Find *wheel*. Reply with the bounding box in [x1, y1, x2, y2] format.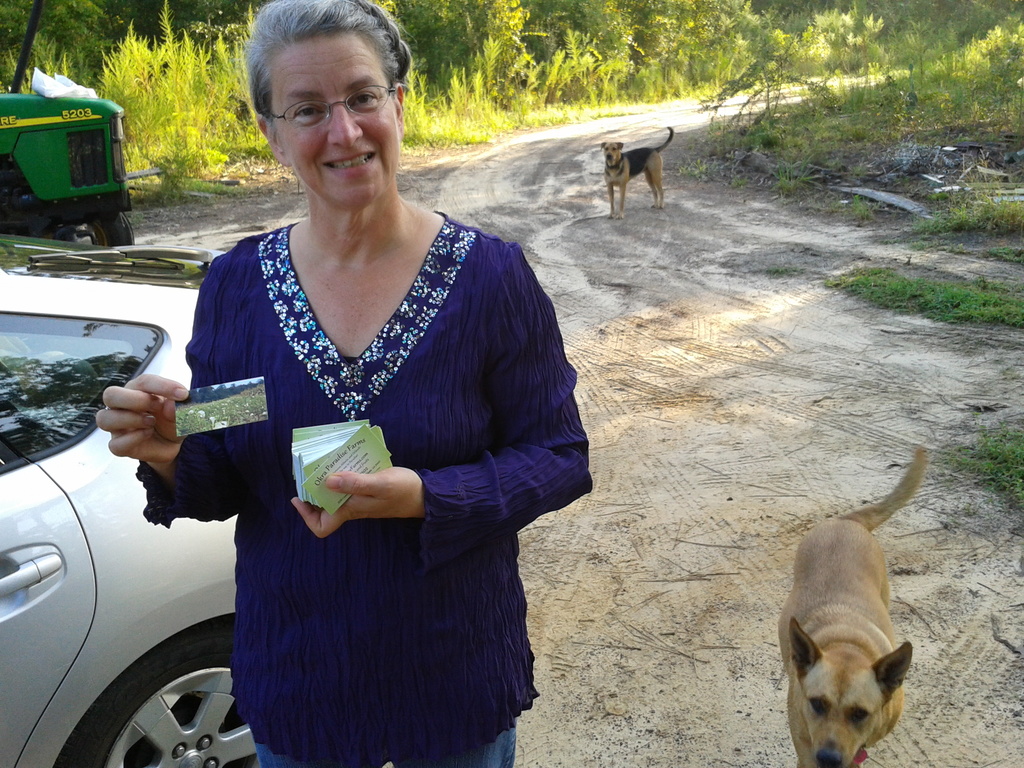
[31, 211, 136, 247].
